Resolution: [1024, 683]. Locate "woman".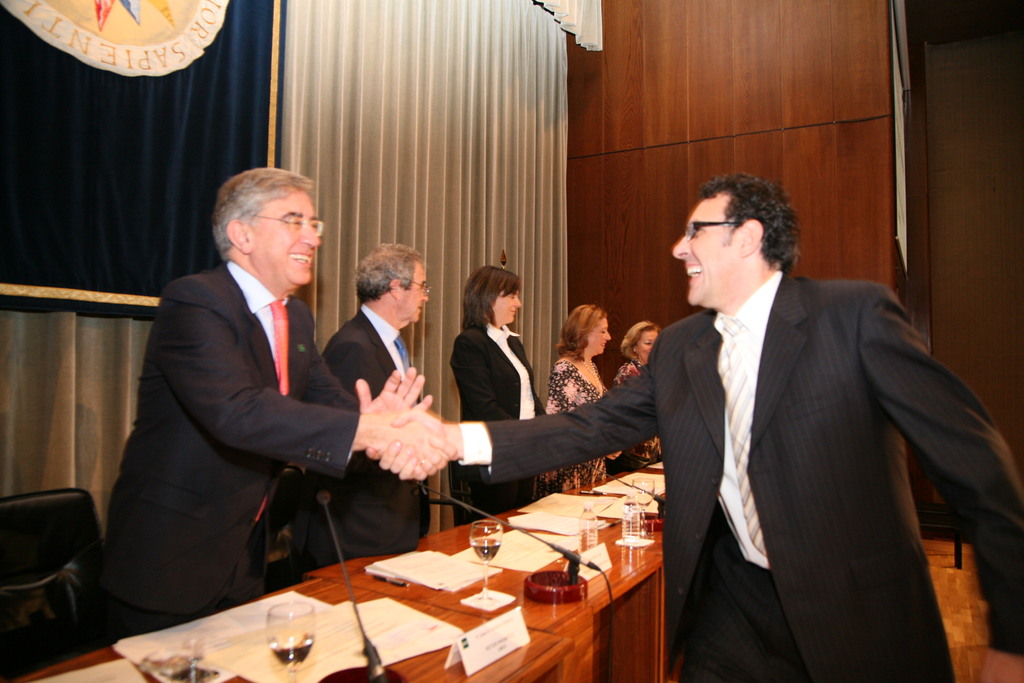
l=538, t=304, r=626, b=495.
